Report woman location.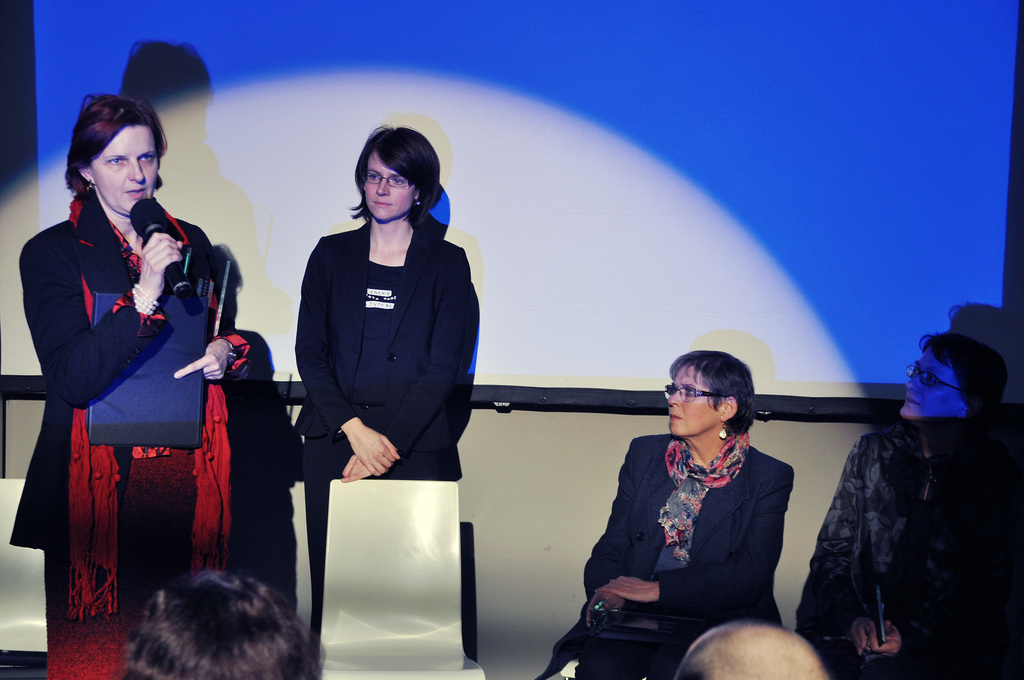
Report: 29,82,223,656.
